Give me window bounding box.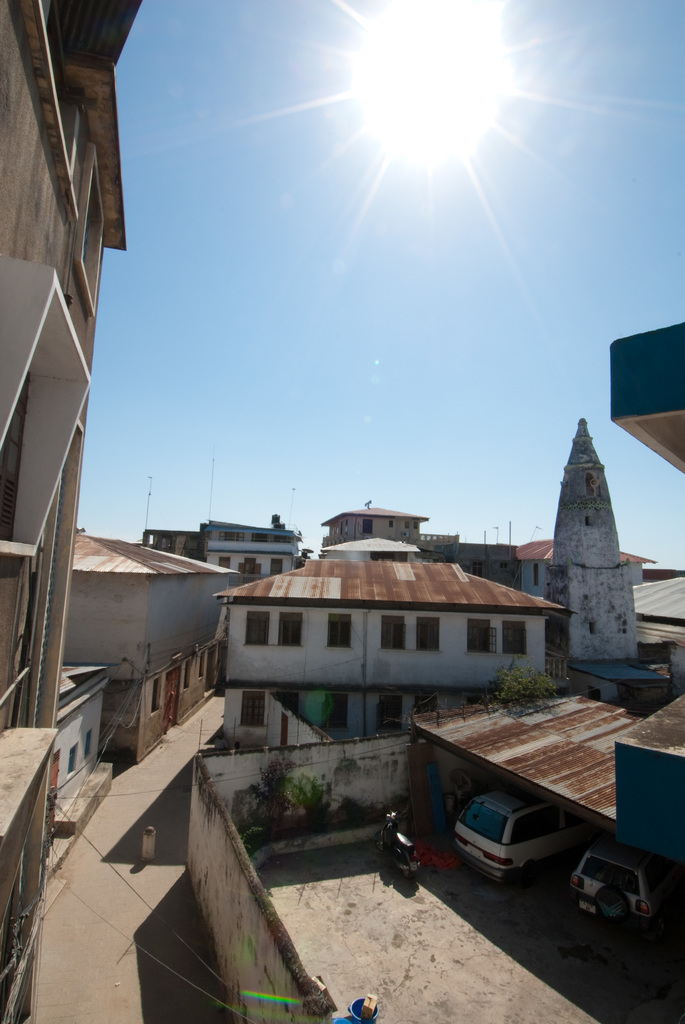
left=152, top=676, right=159, bottom=711.
